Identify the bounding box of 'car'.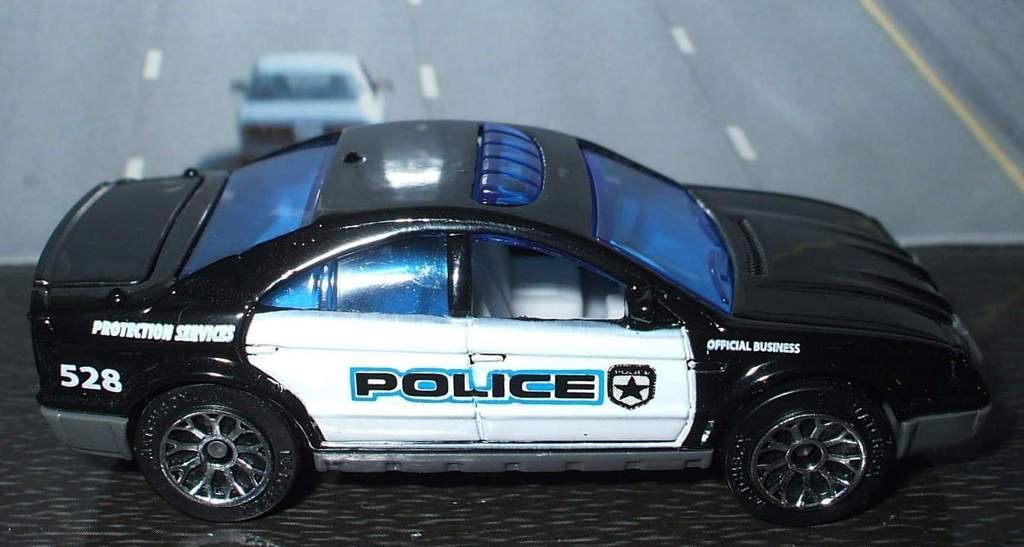
locate(61, 118, 982, 516).
